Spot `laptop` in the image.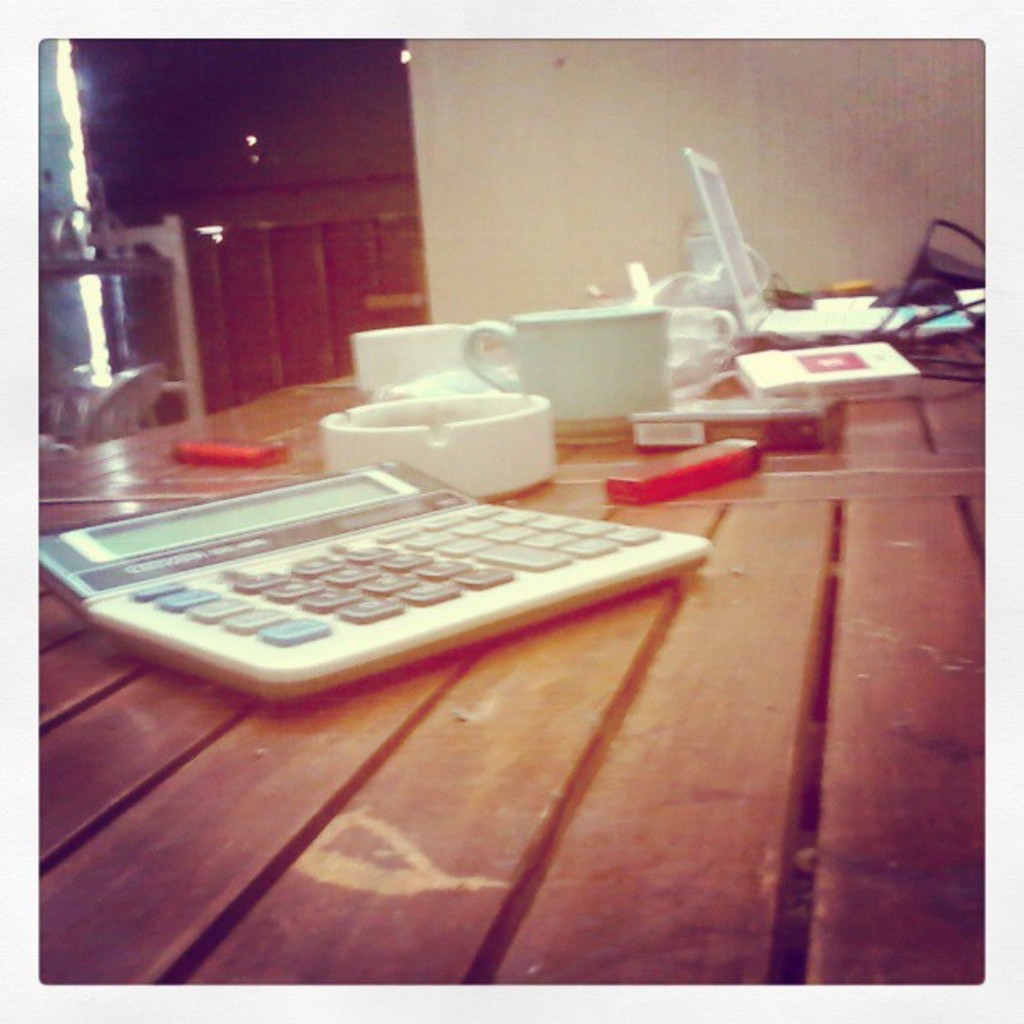
`laptop` found at locate(689, 142, 912, 341).
